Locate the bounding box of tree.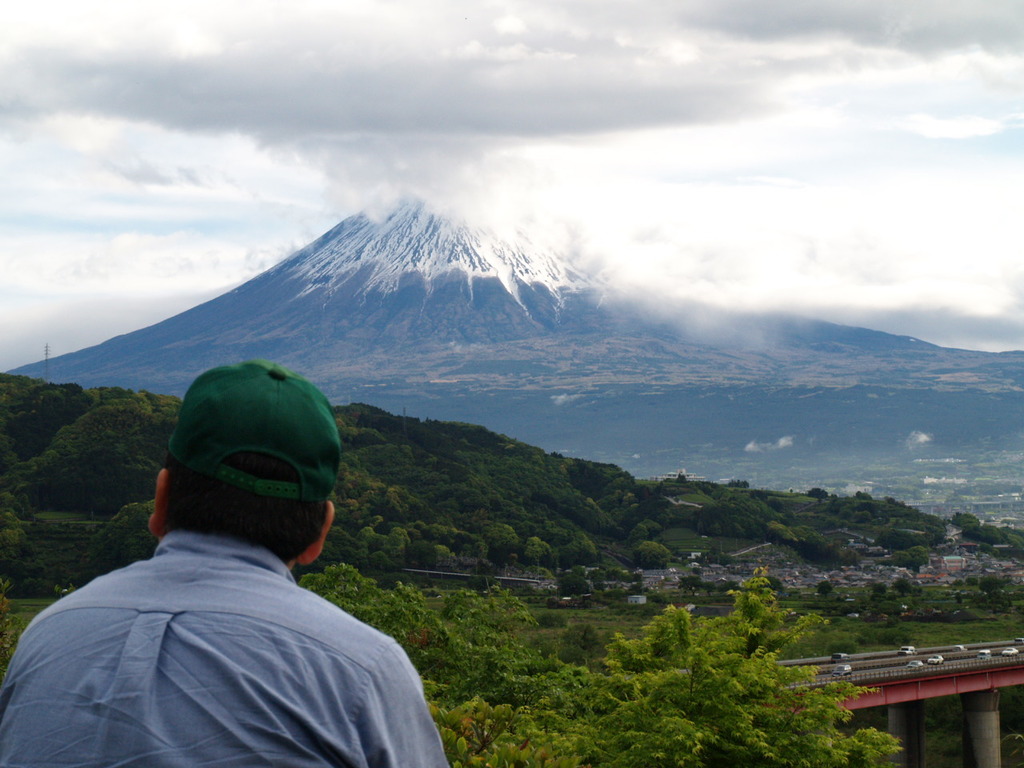
Bounding box: (590, 676, 707, 767).
